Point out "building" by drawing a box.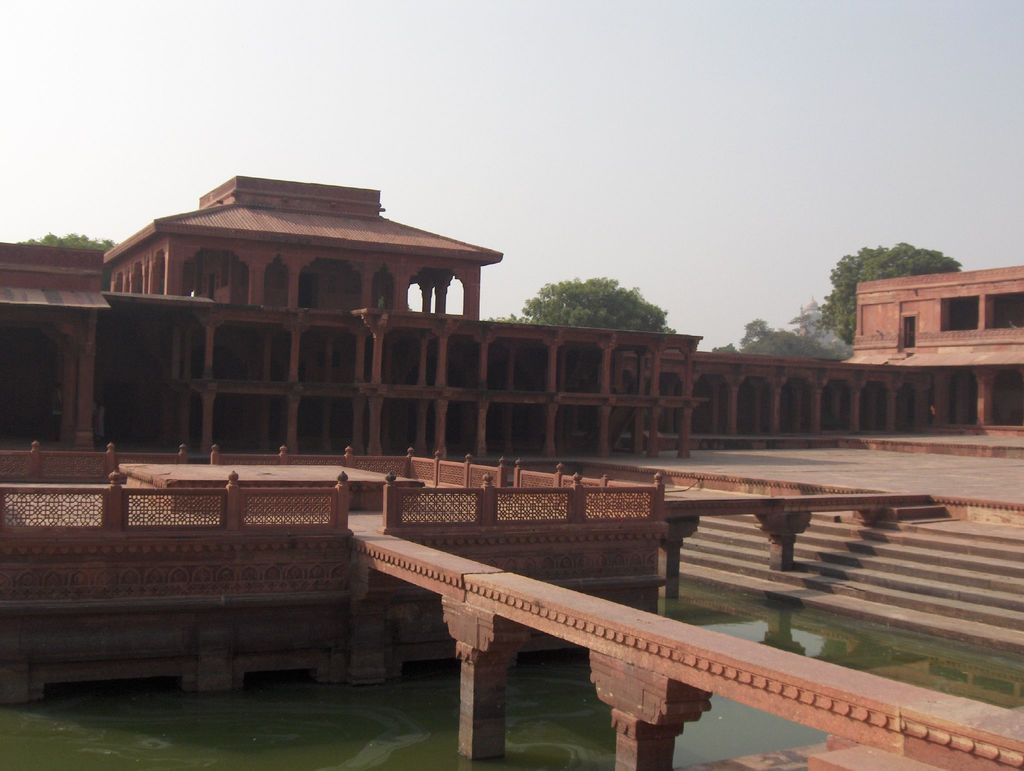
crop(0, 172, 1023, 460).
